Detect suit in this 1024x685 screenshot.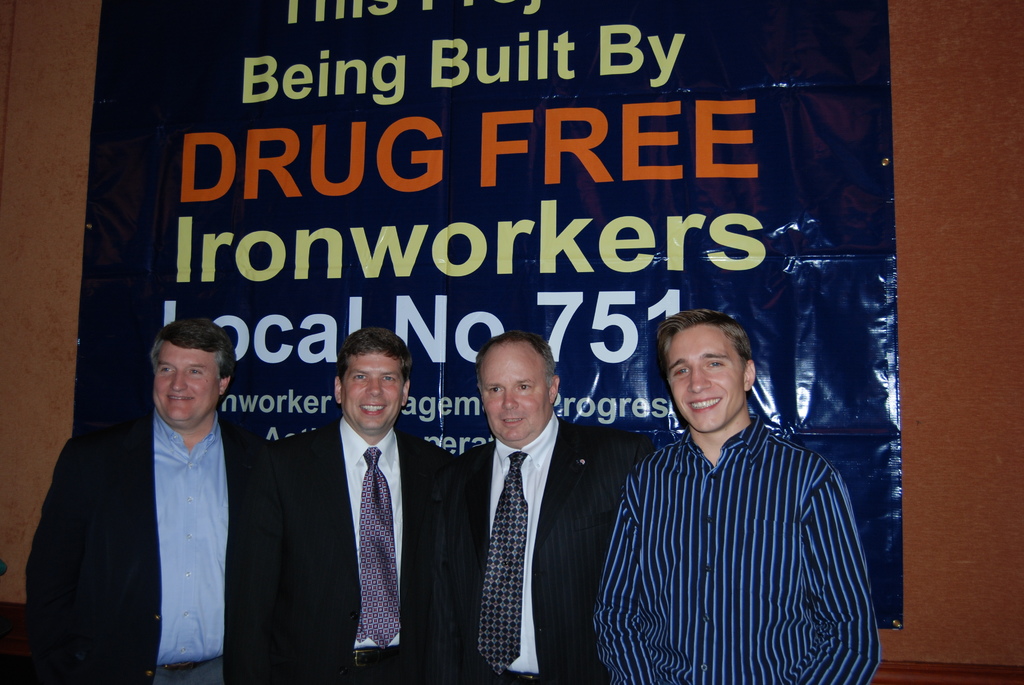
Detection: rect(443, 296, 612, 684).
